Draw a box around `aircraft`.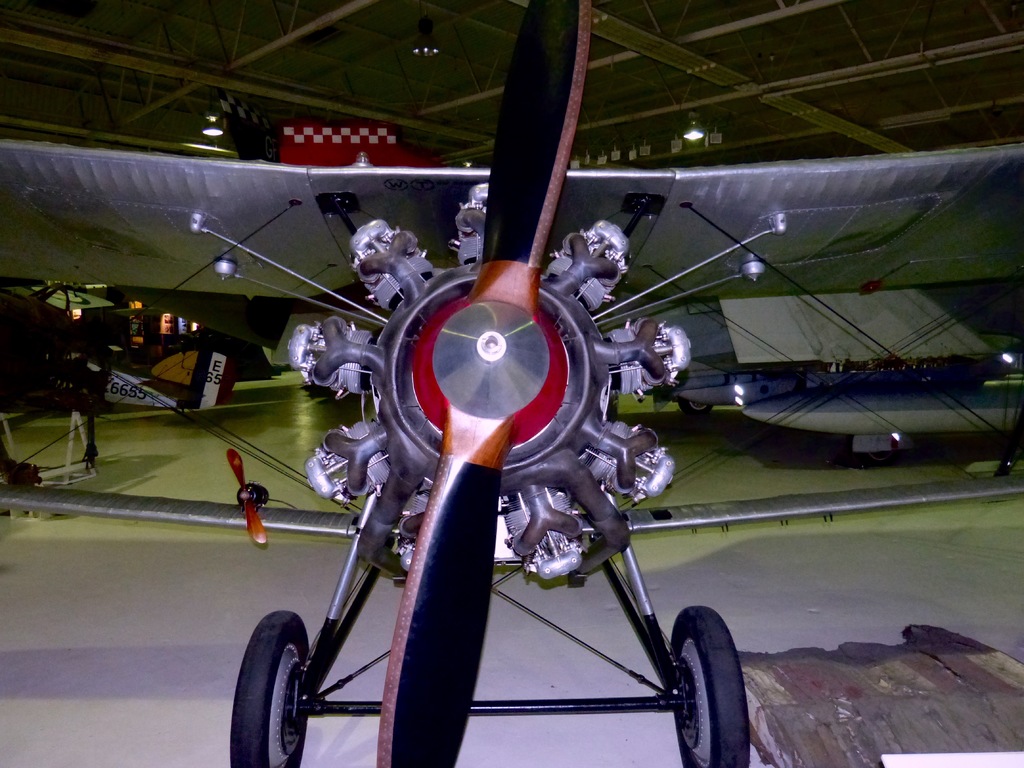
bbox=[127, 81, 963, 715].
